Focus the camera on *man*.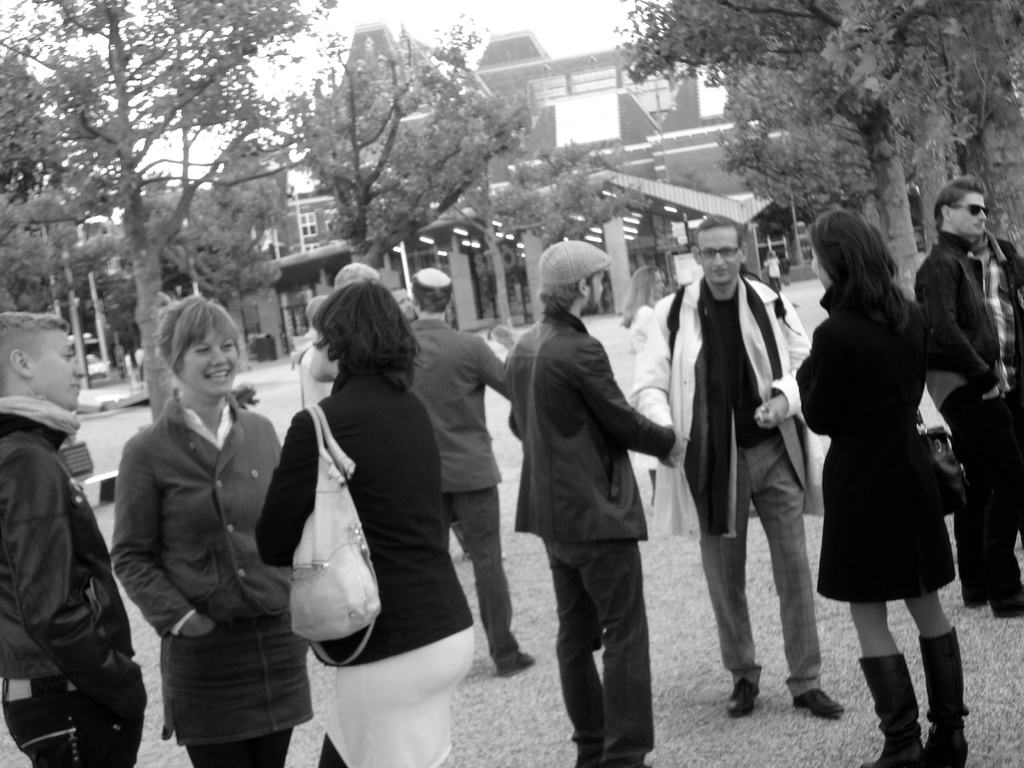
Focus region: {"x1": 500, "y1": 250, "x2": 684, "y2": 757}.
